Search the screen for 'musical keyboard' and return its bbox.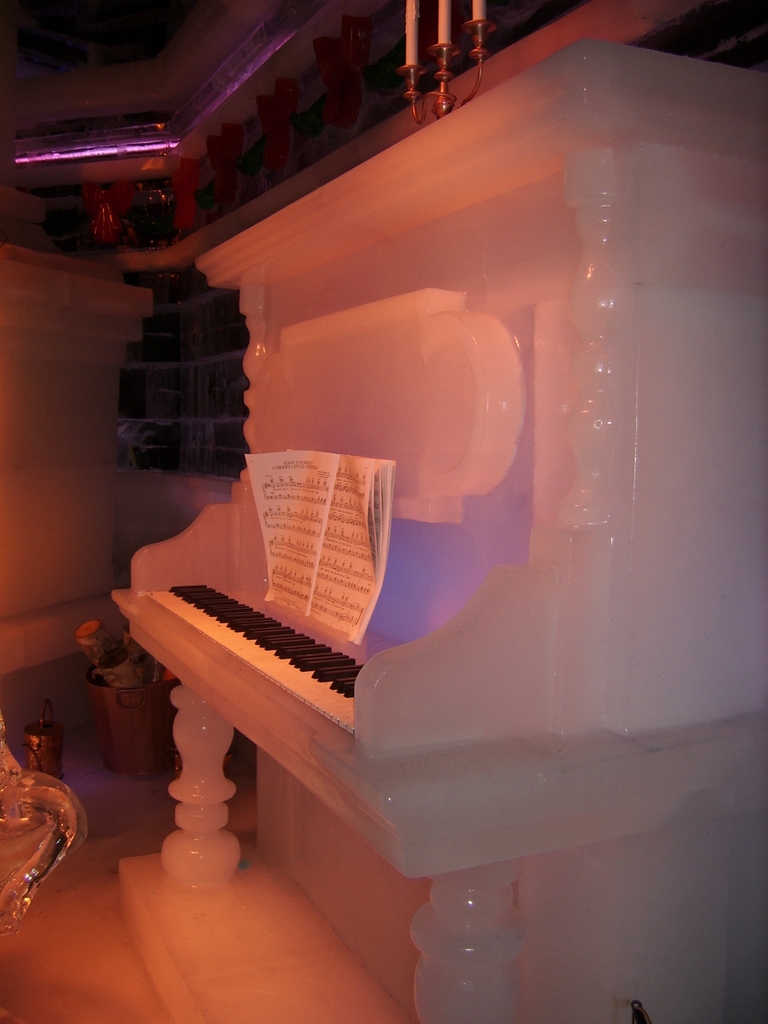
Found: <box>145,554,393,740</box>.
